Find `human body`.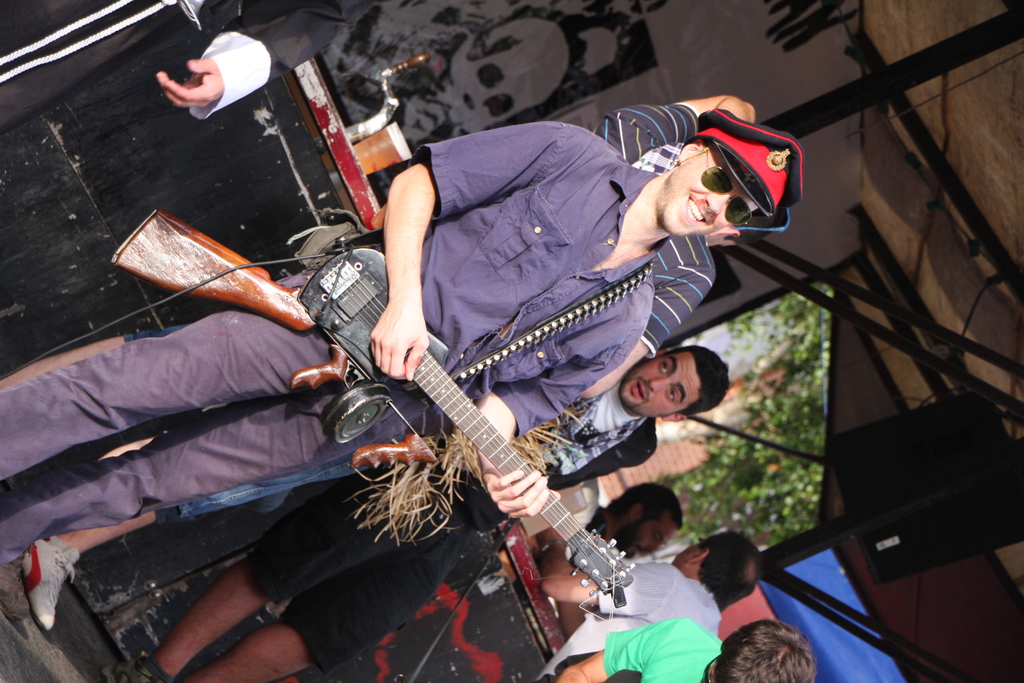
<bbox>535, 555, 726, 682</bbox>.
